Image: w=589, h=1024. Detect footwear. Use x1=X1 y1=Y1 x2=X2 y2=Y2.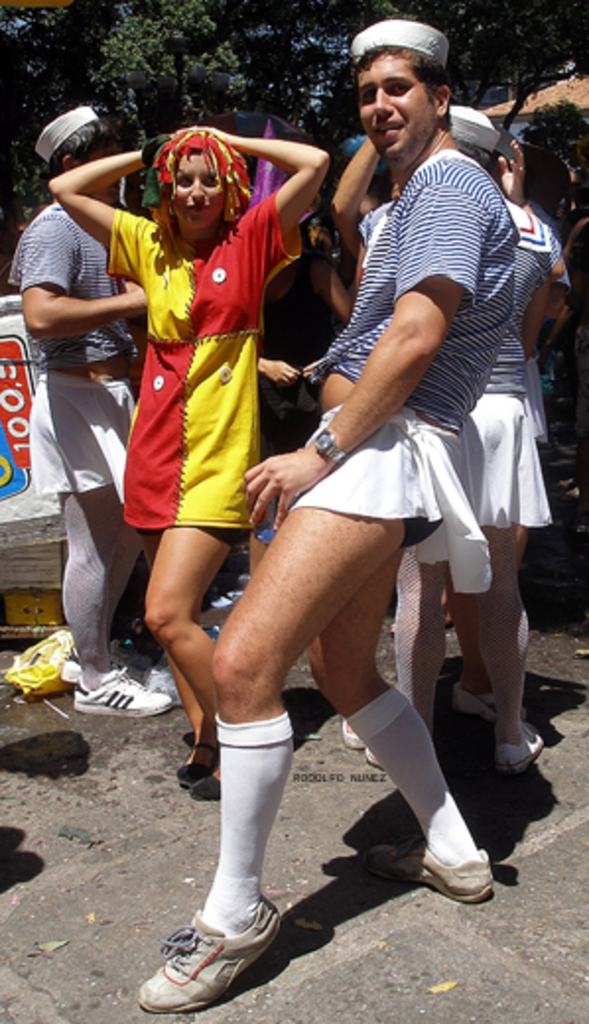
x1=449 y1=681 x2=492 y2=711.
